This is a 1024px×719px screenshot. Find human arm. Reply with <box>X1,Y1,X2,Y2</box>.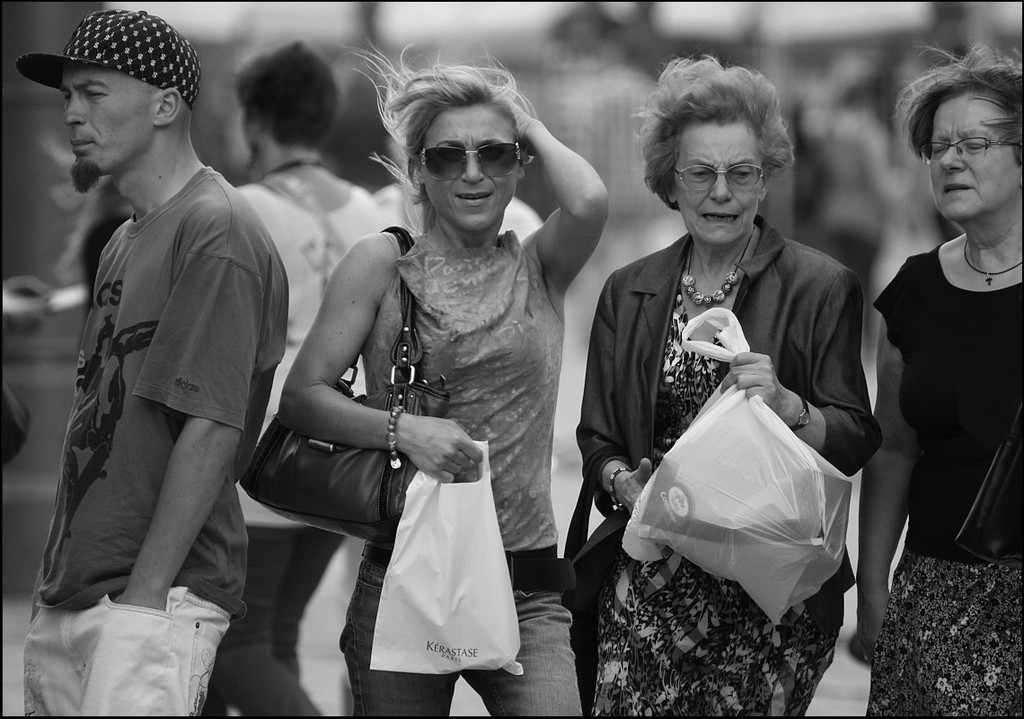
<box>520,80,623,318</box>.
